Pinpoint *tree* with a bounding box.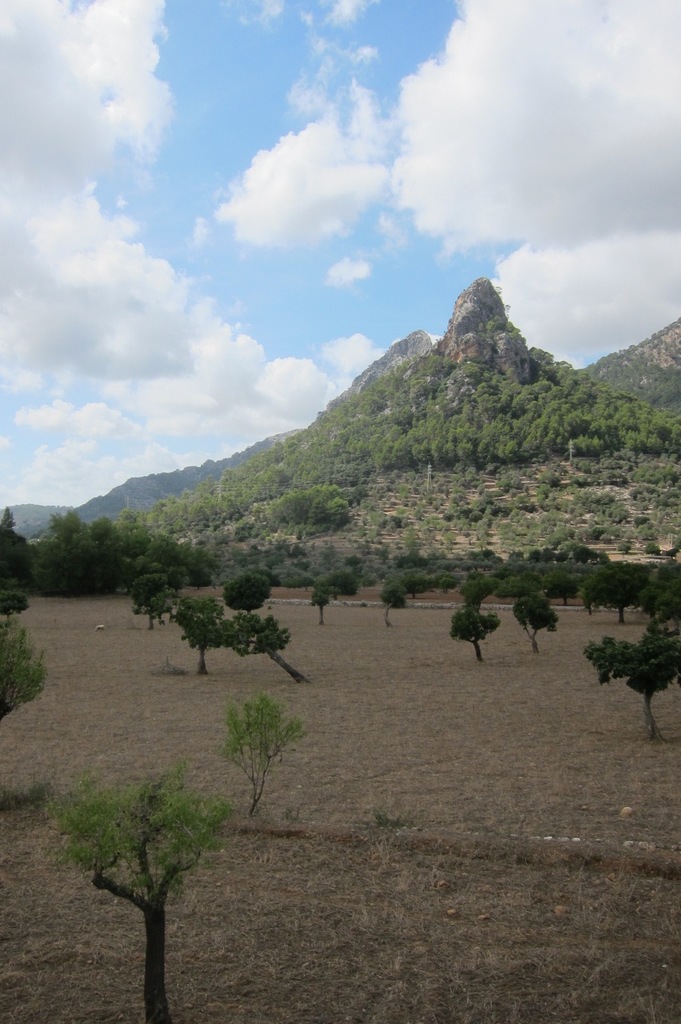
Rect(0, 586, 28, 620).
